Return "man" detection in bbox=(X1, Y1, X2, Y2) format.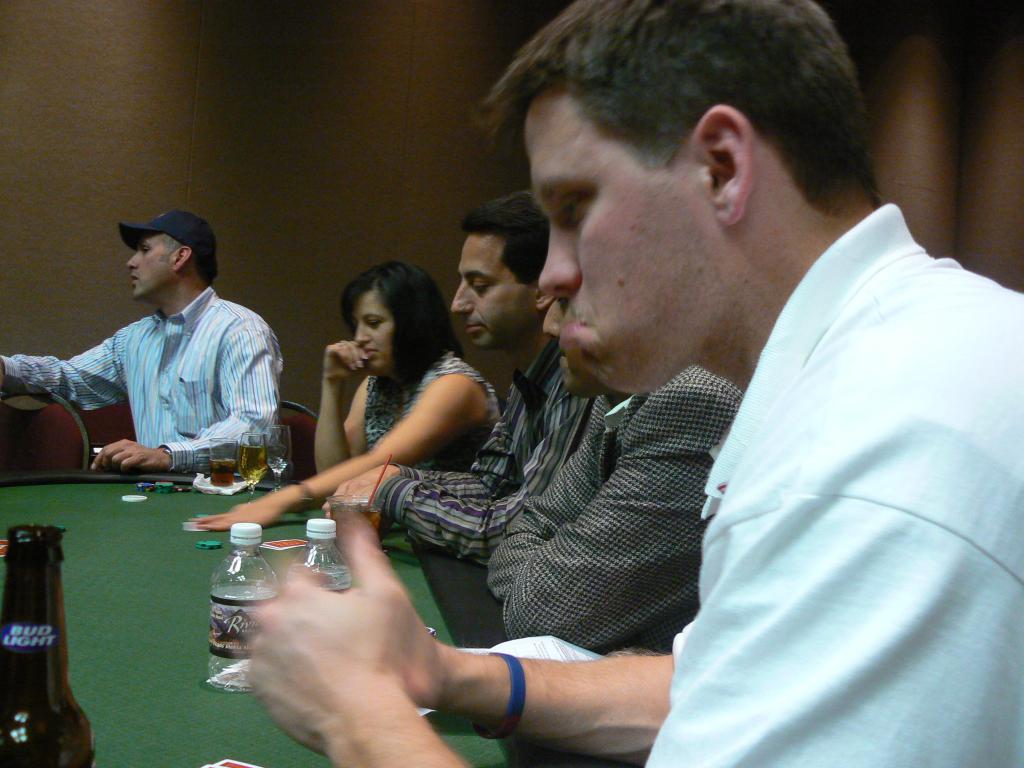
bbox=(480, 294, 748, 658).
